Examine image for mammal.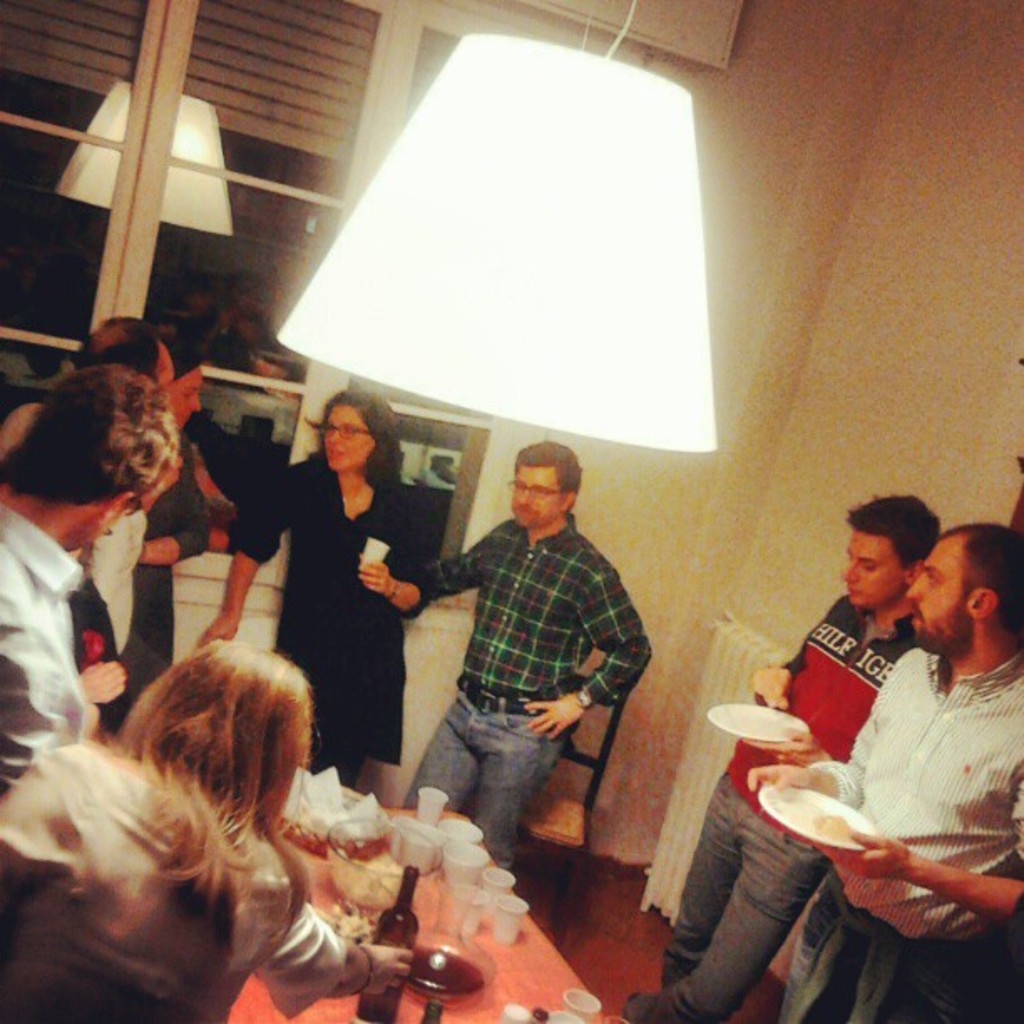
Examination result: [x1=90, y1=341, x2=216, y2=735].
